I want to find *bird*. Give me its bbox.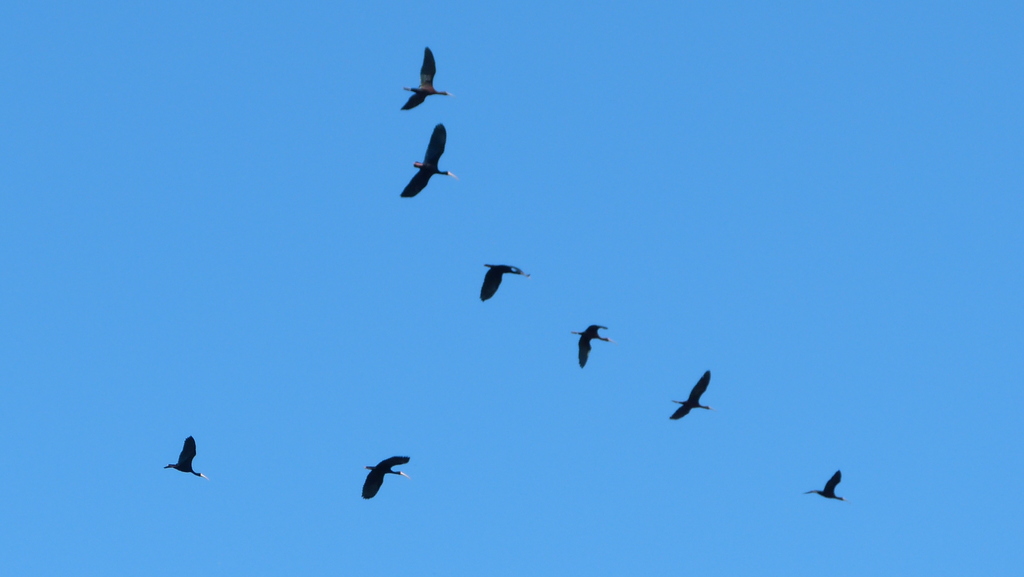
(left=400, top=46, right=446, bottom=111).
